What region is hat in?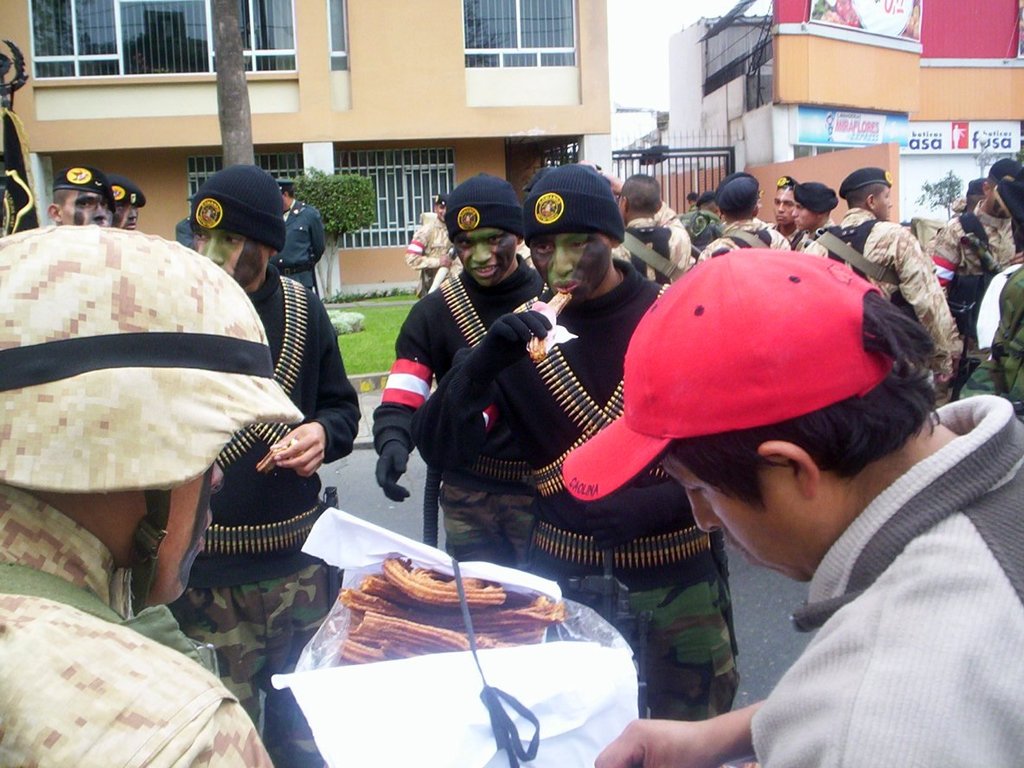
[0,222,298,495].
